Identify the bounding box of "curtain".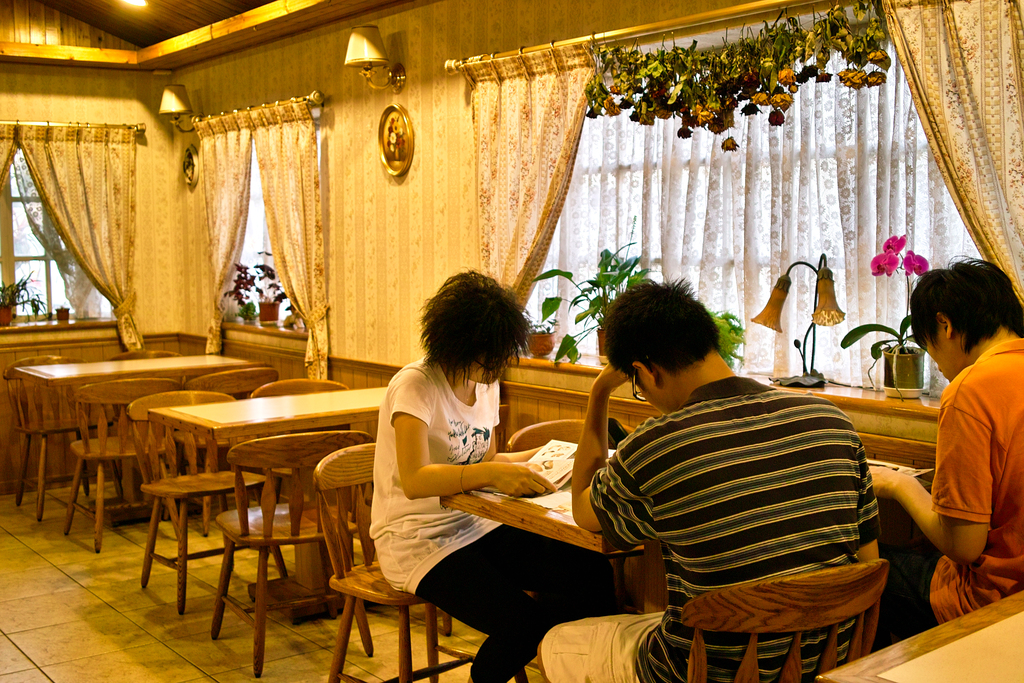
[28, 122, 138, 364].
